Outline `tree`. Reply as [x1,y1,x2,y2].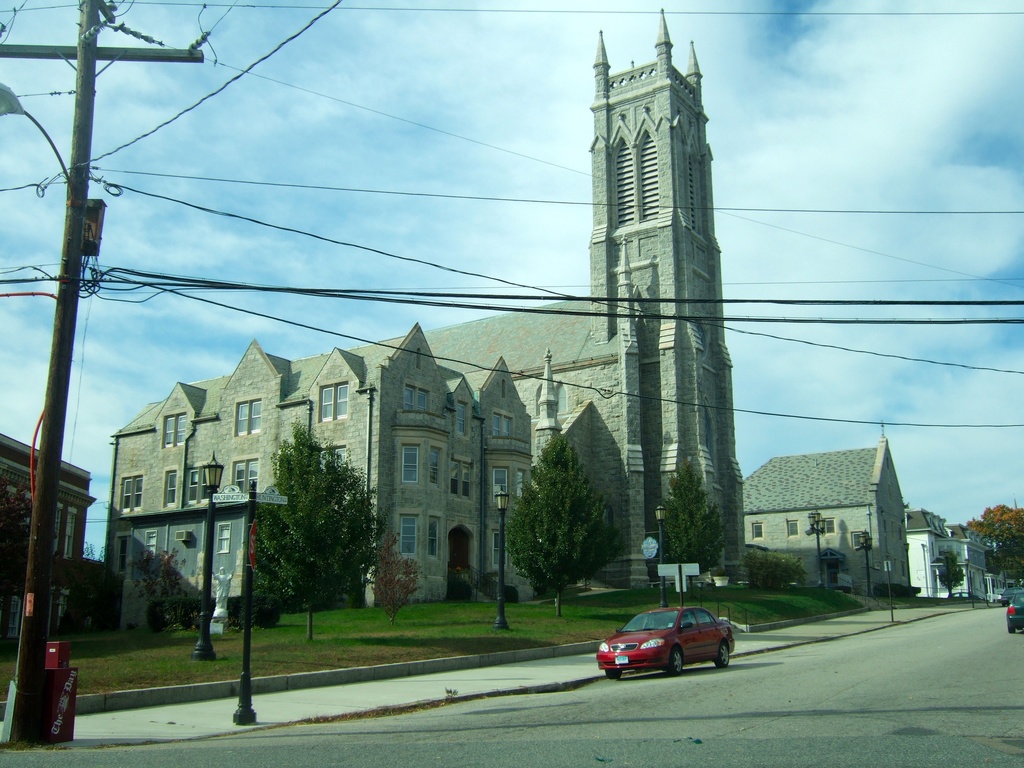
[500,433,627,616].
